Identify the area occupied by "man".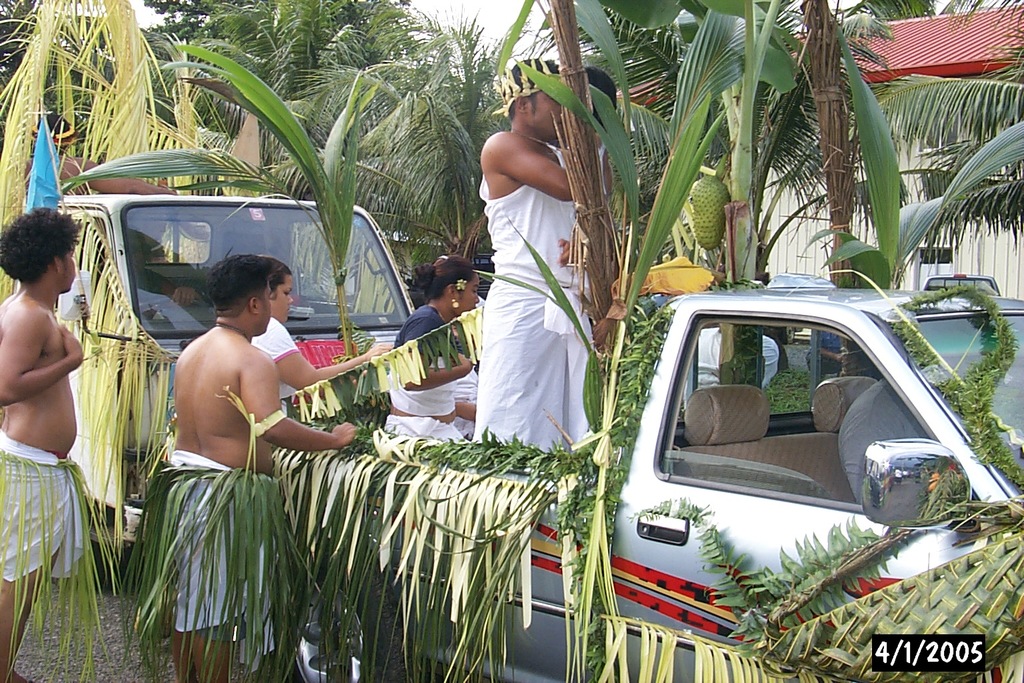
Area: (left=0, top=207, right=86, bottom=682).
